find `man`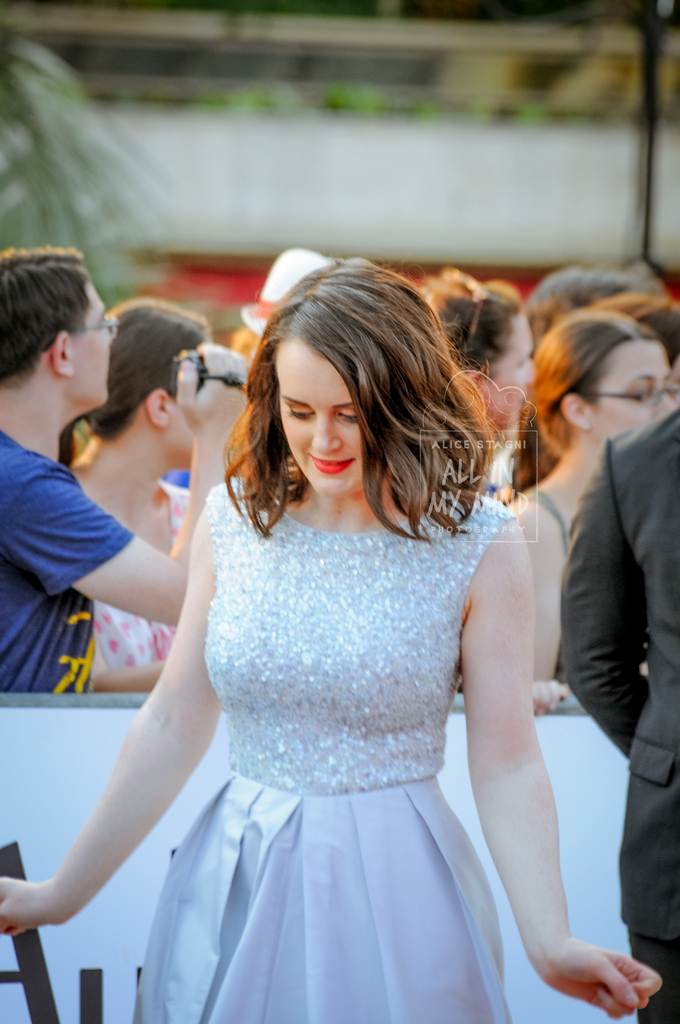
[551,396,679,1022]
